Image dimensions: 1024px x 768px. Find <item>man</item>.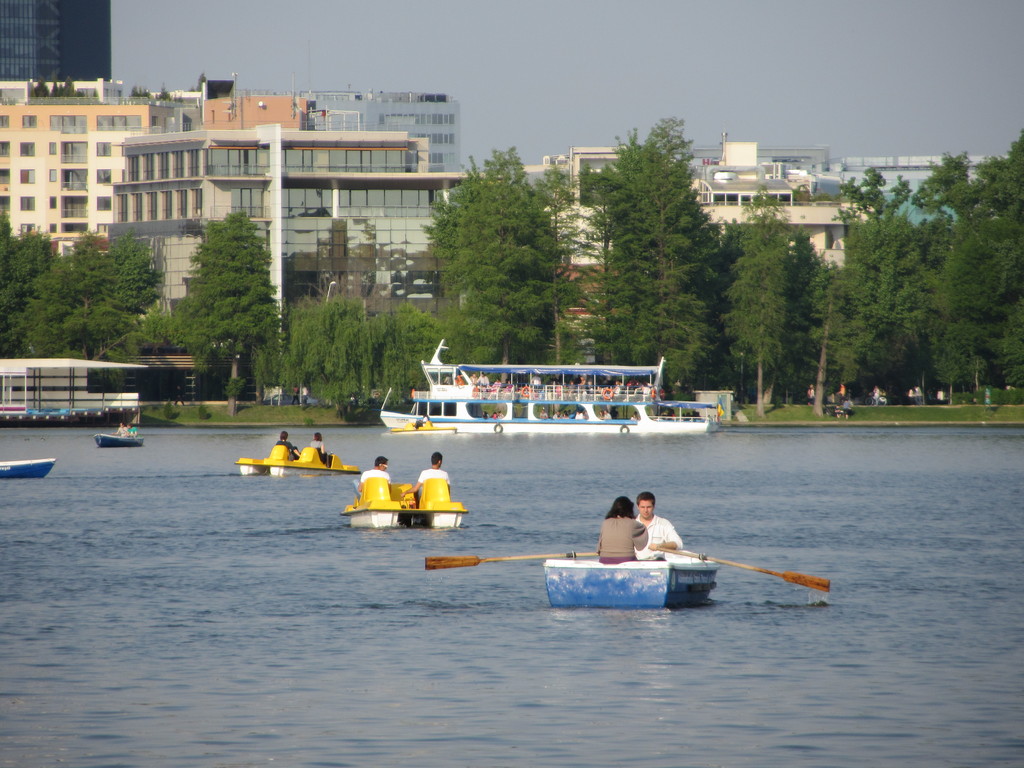
Rect(404, 449, 454, 497).
